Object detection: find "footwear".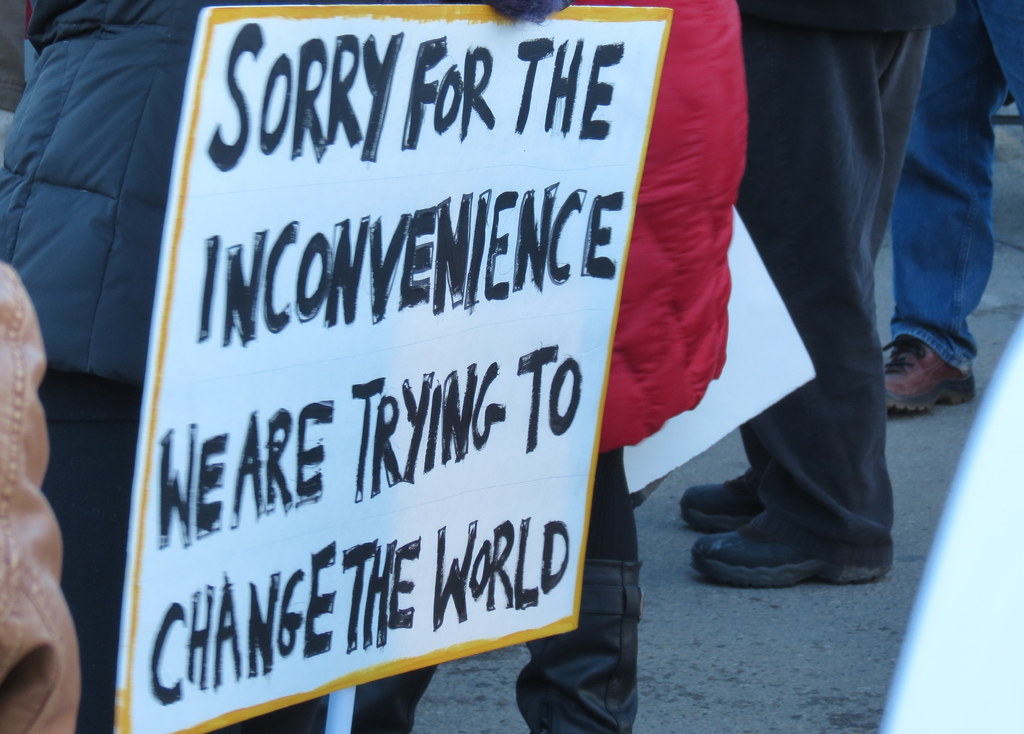
[681, 475, 762, 532].
